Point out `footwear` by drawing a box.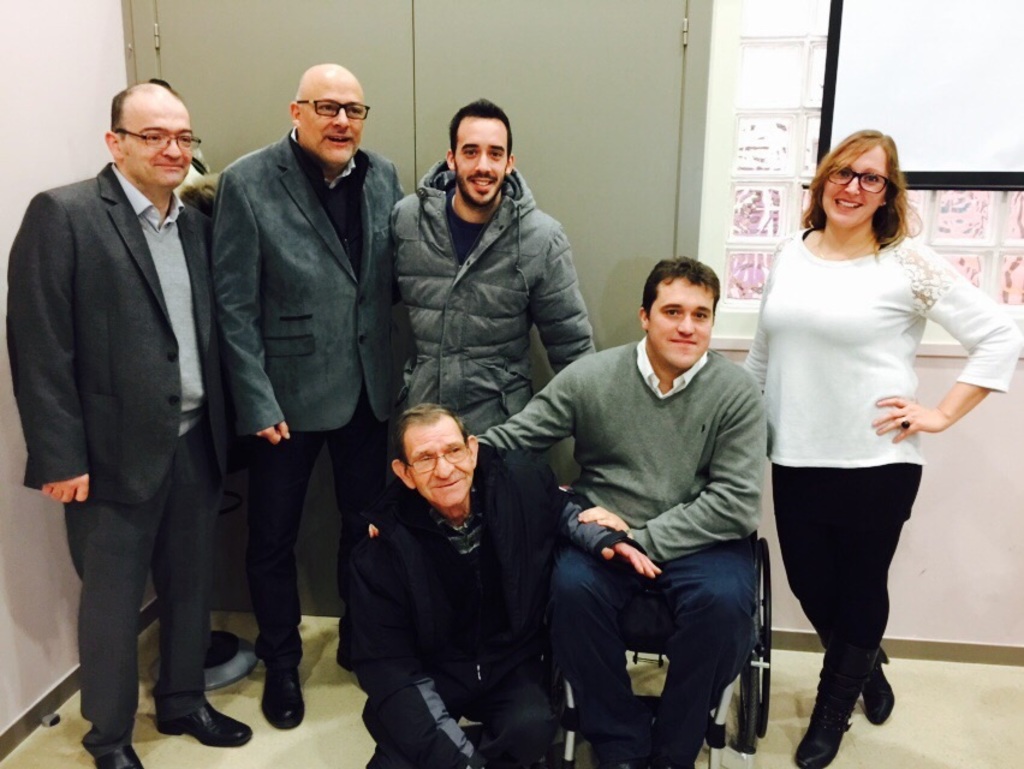
<box>862,668,903,726</box>.
